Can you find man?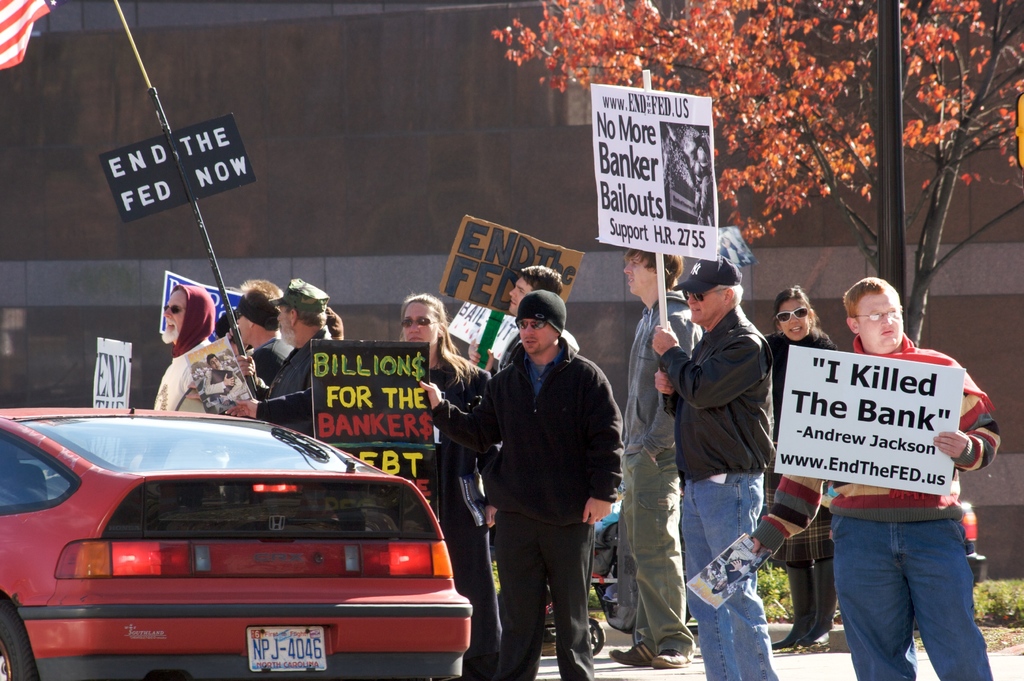
Yes, bounding box: {"left": 649, "top": 248, "right": 778, "bottom": 680}.
